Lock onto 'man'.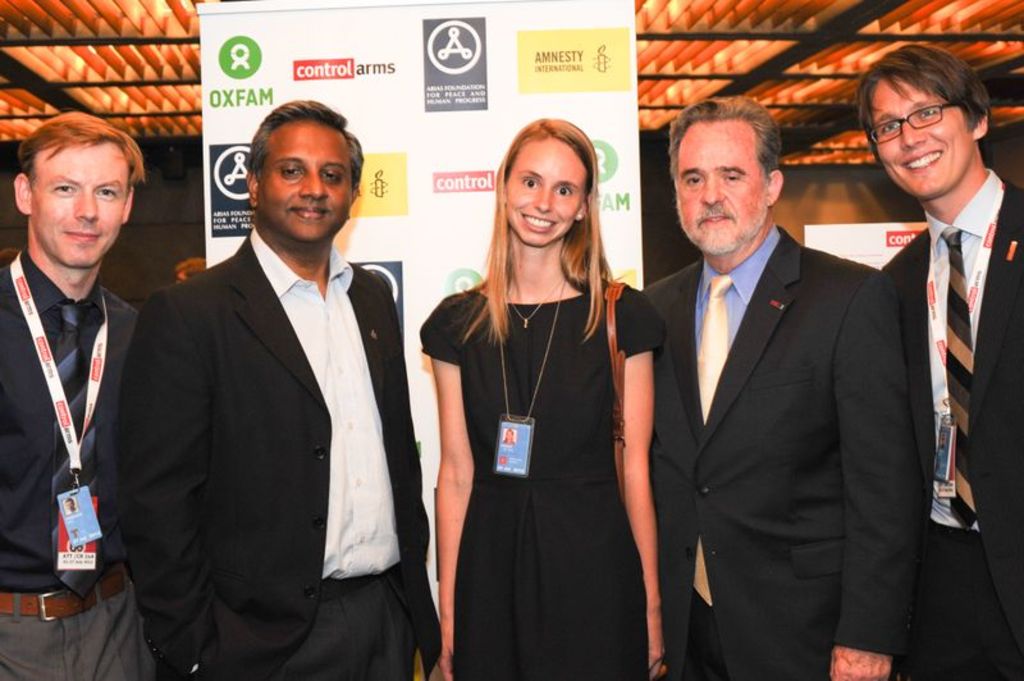
Locked: 637/92/911/680.
